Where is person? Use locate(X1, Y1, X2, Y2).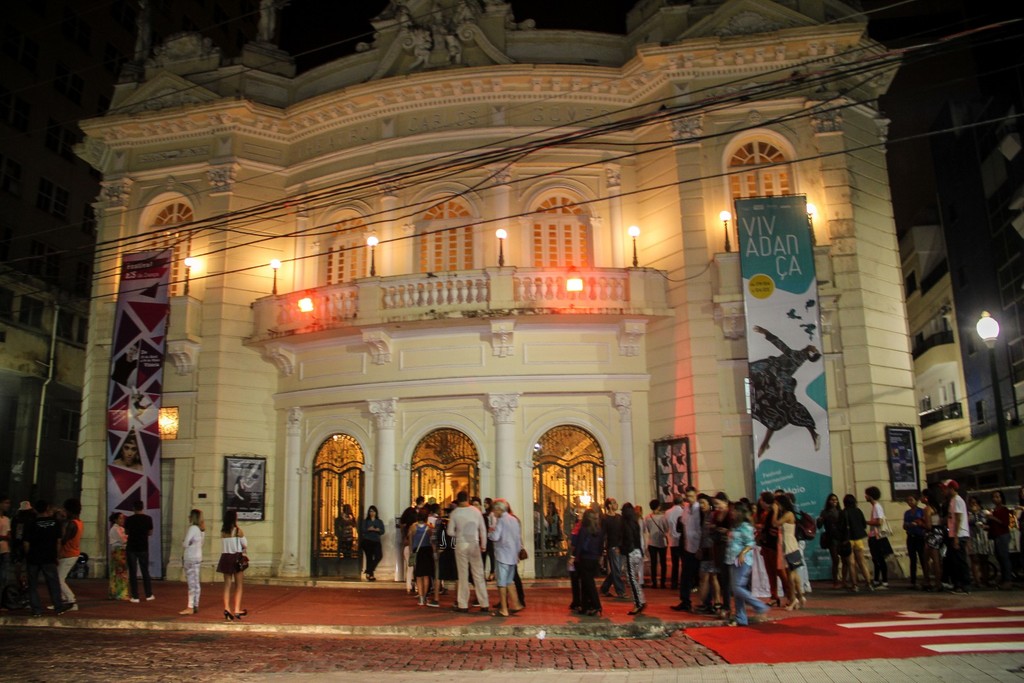
locate(406, 511, 435, 604).
